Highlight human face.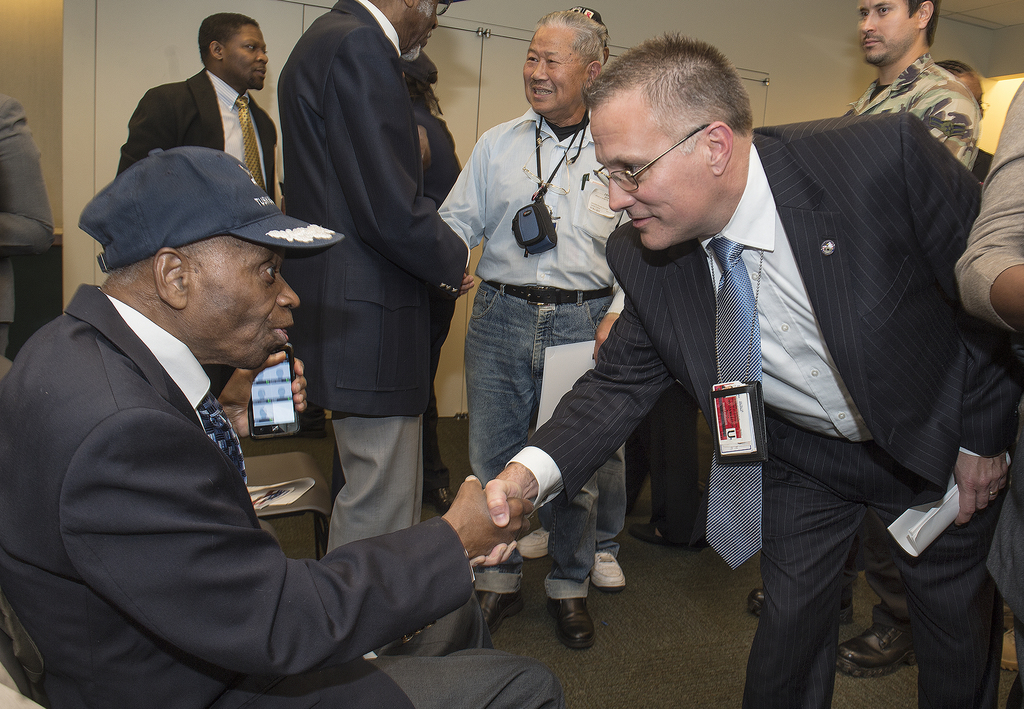
Highlighted region: box=[517, 10, 616, 104].
